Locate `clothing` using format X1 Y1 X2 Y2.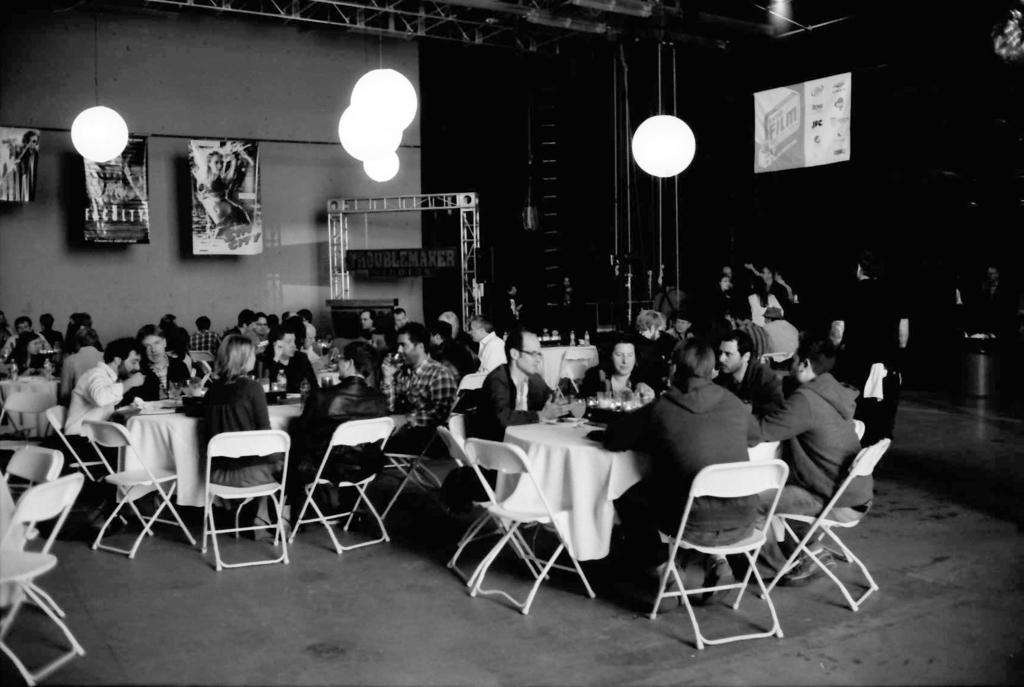
600 377 765 606.
